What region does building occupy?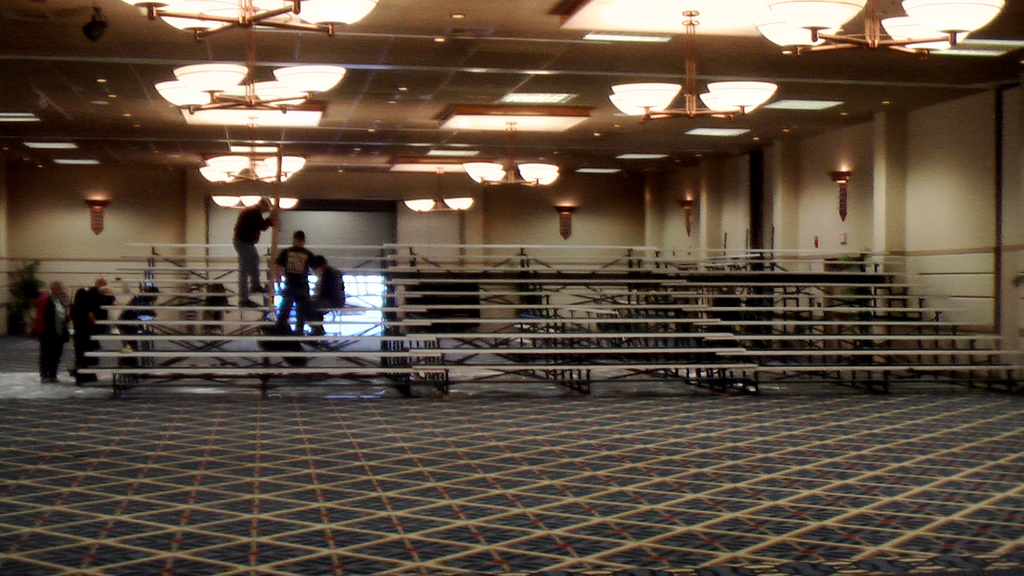
(0, 0, 1023, 575).
